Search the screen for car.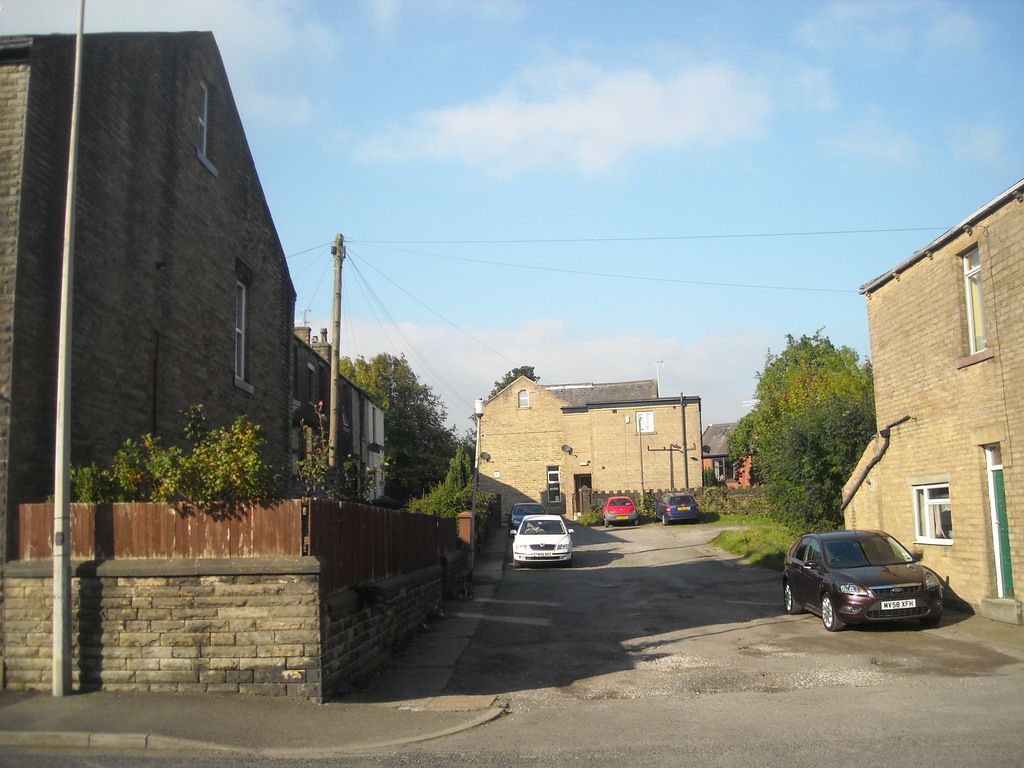
Found at 602:497:639:527.
